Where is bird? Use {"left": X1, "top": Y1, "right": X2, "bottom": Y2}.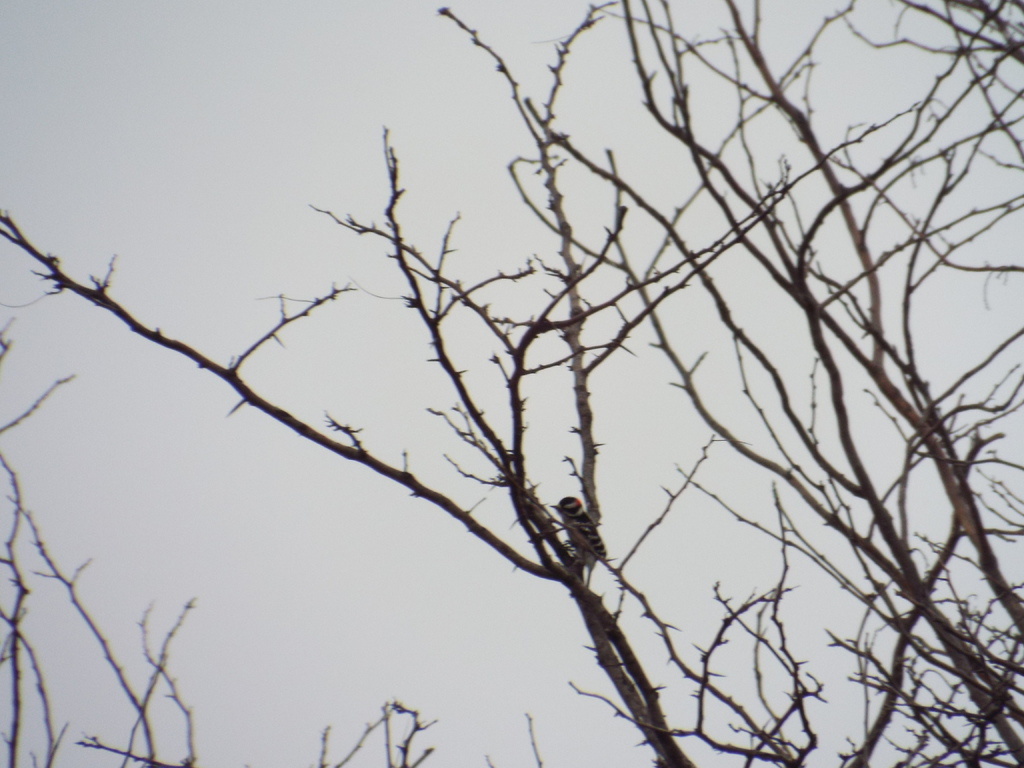
{"left": 552, "top": 497, "right": 607, "bottom": 592}.
